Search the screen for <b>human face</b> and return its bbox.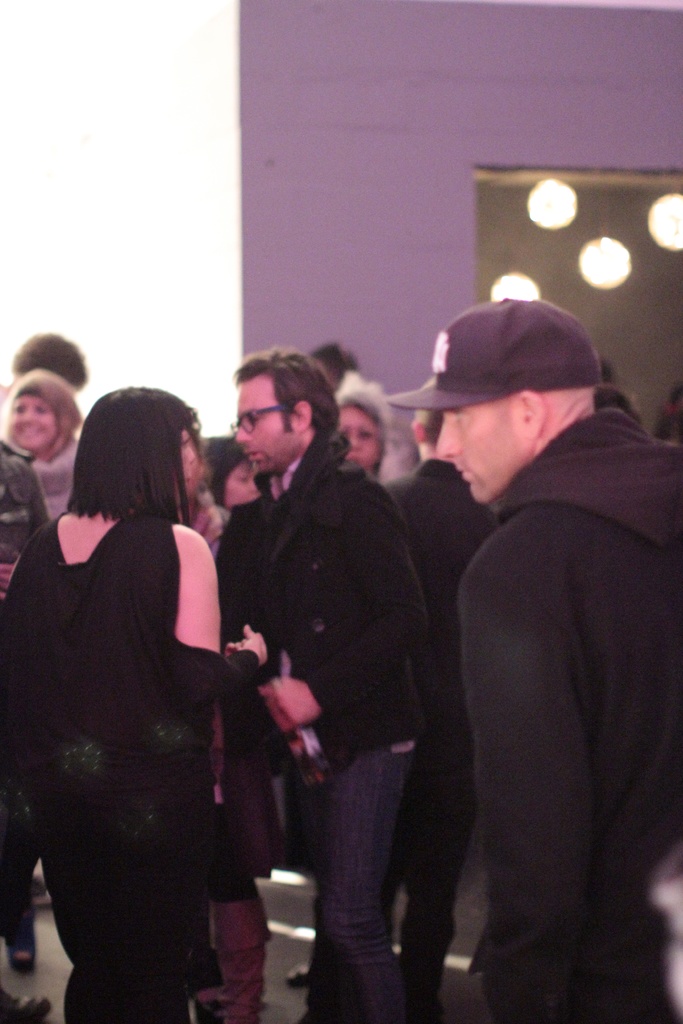
Found: (left=6, top=396, right=56, bottom=448).
